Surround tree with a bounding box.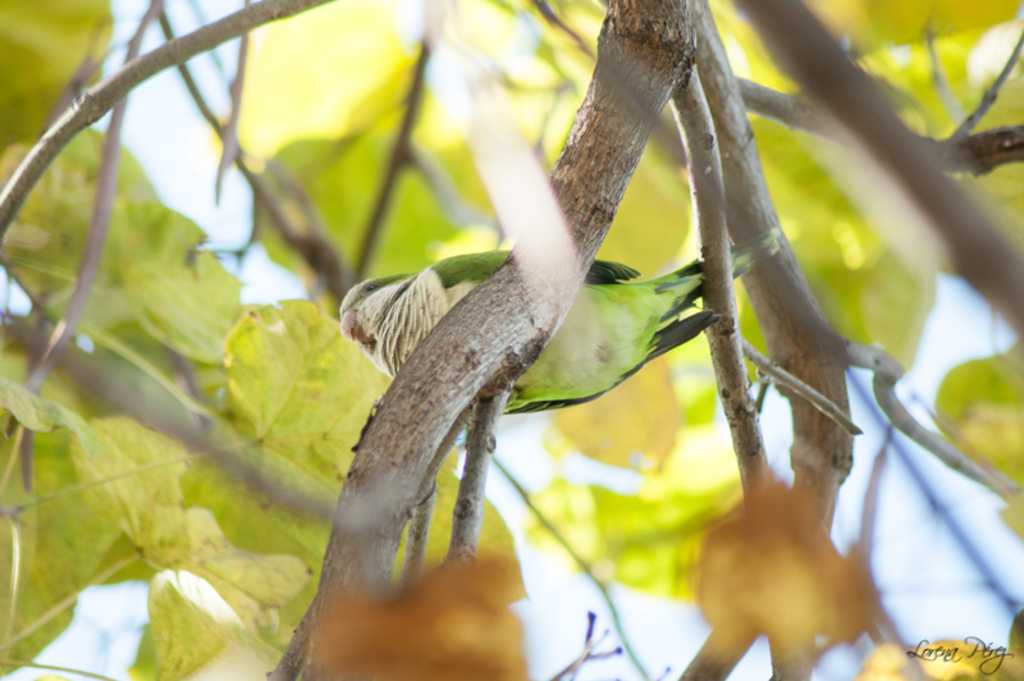
detection(0, 0, 1023, 680).
